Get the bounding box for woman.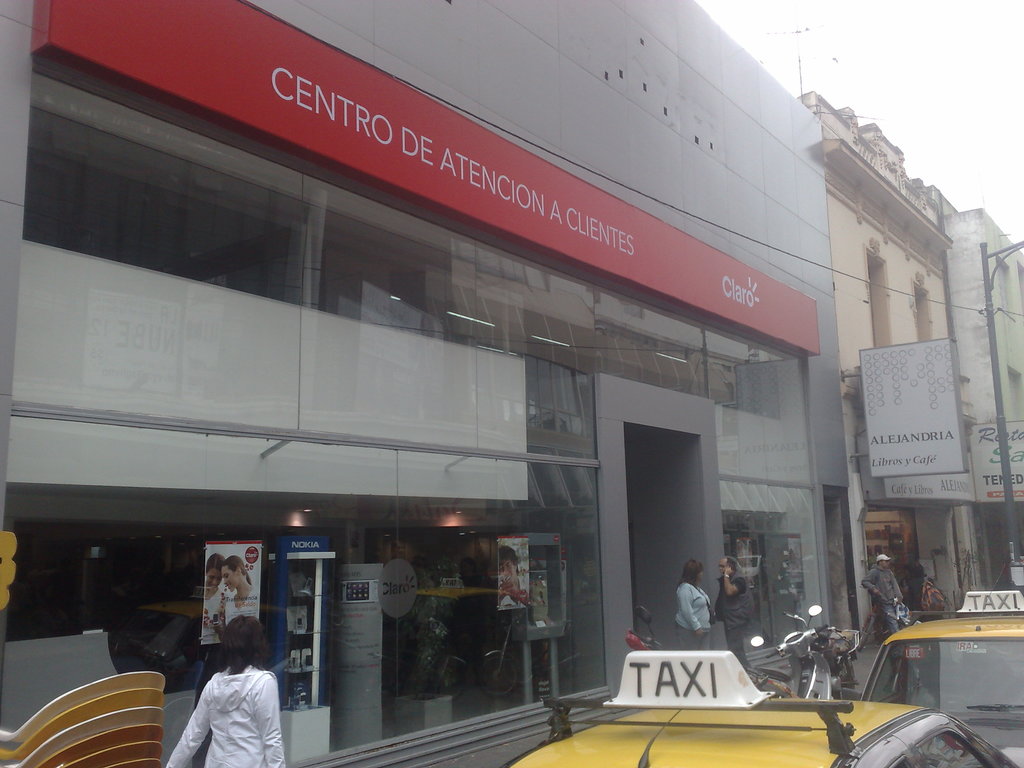
683:554:712:650.
